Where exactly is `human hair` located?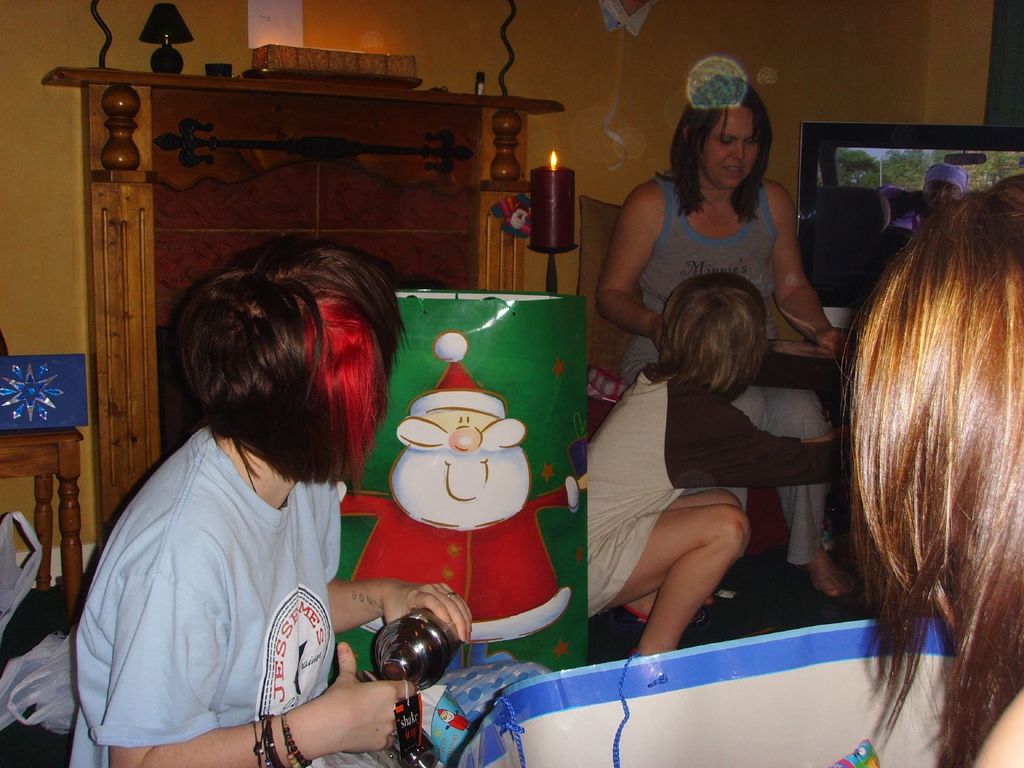
Its bounding box is box=[172, 230, 411, 497].
